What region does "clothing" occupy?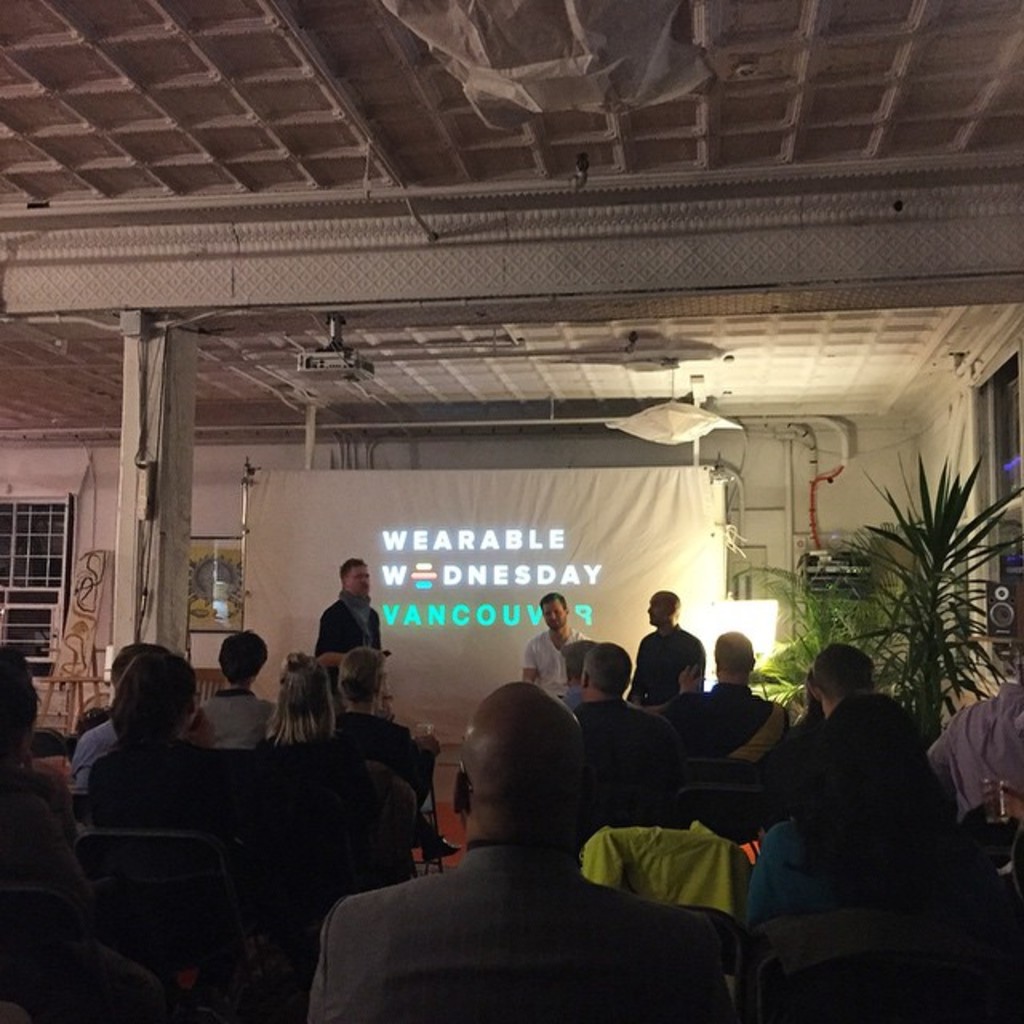
crop(923, 680, 1022, 821).
